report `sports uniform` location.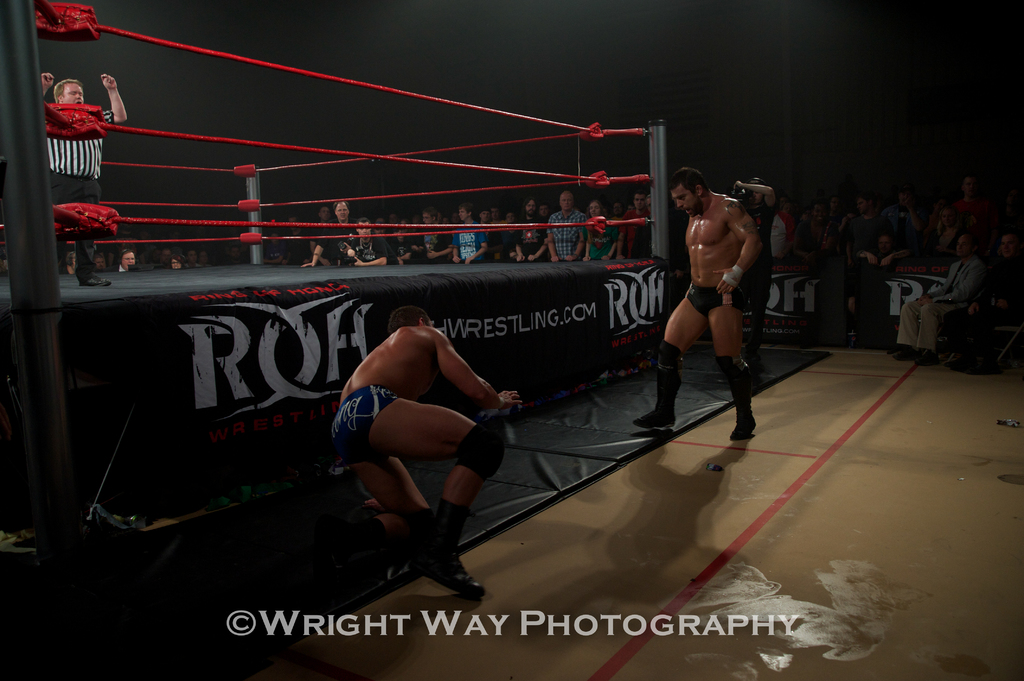
Report: [38, 98, 125, 271].
